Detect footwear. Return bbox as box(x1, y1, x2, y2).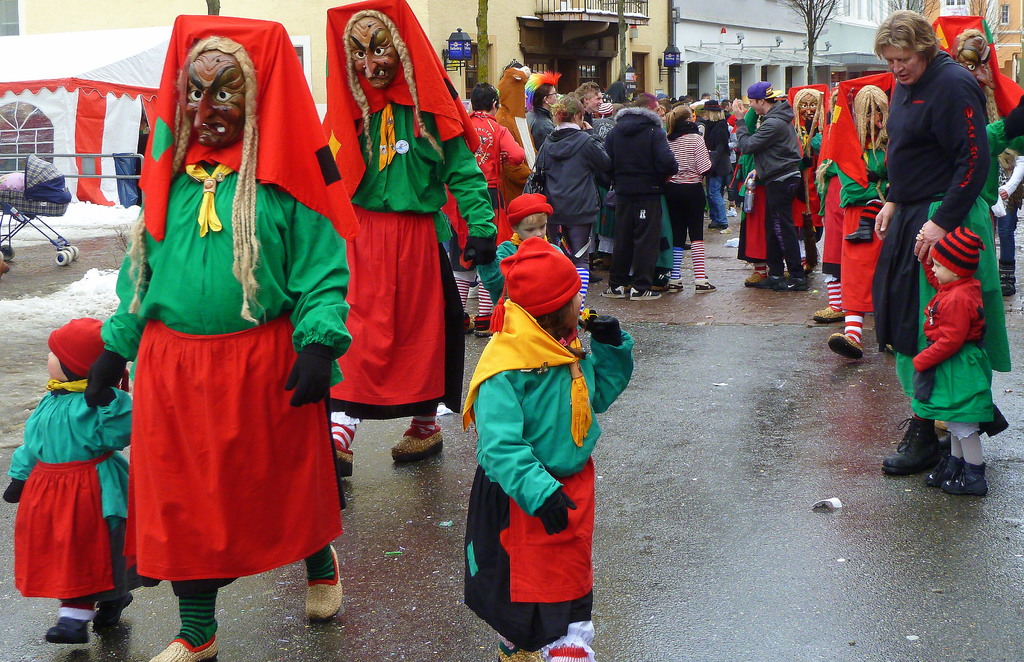
box(328, 436, 355, 477).
